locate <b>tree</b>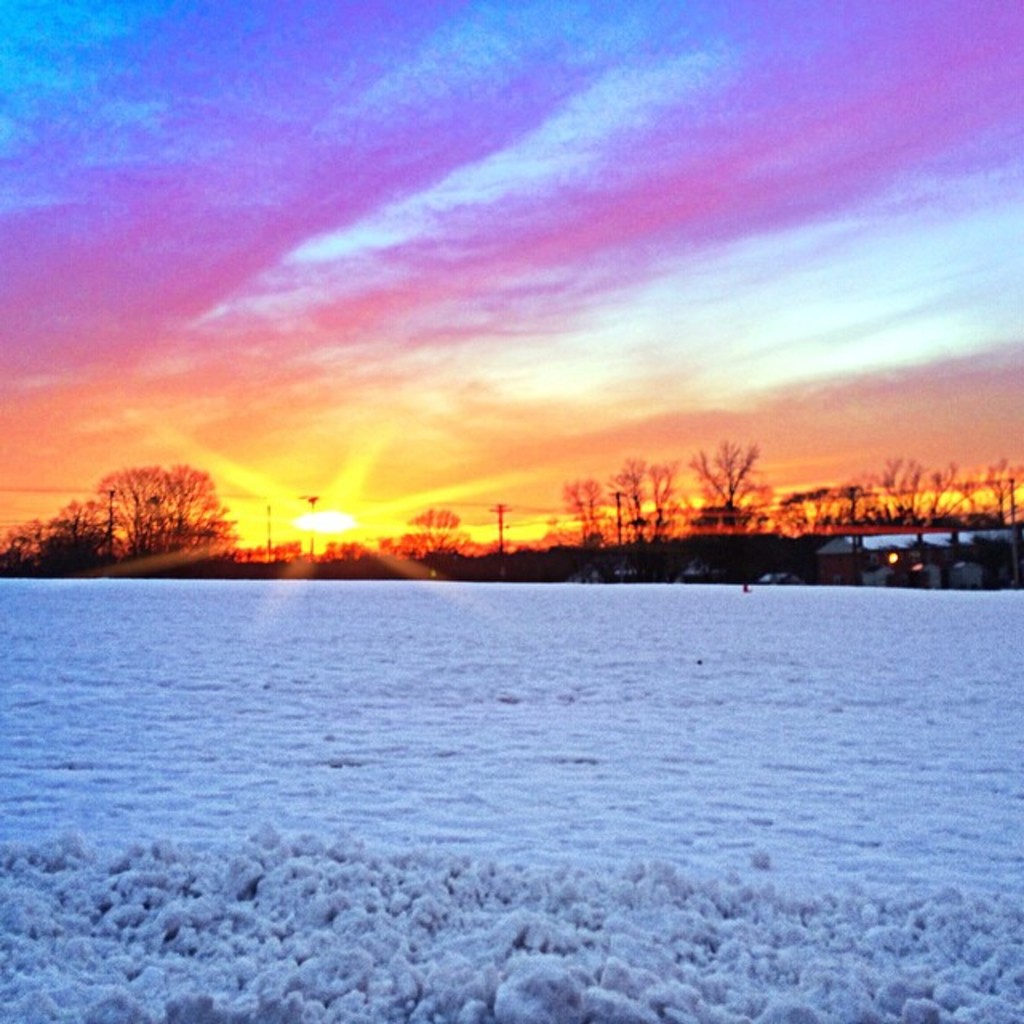
(99, 427, 234, 558)
